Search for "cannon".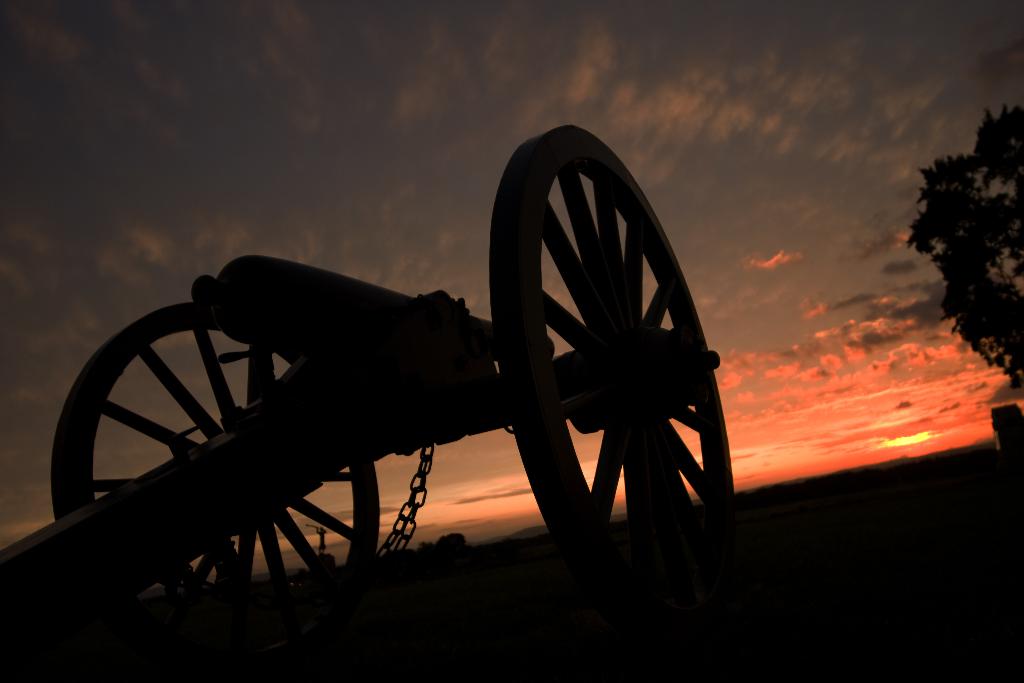
Found at <box>0,125,739,682</box>.
